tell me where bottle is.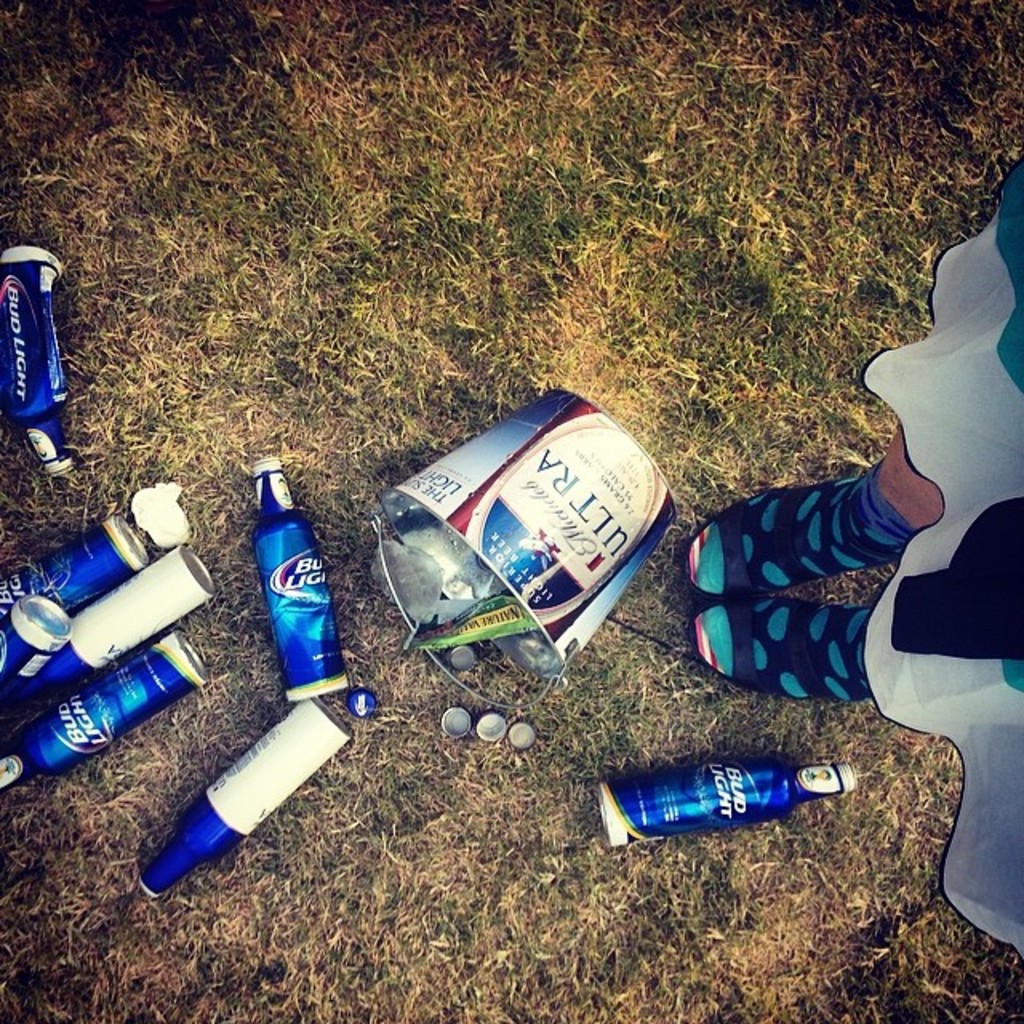
bottle is at [0, 243, 77, 477].
